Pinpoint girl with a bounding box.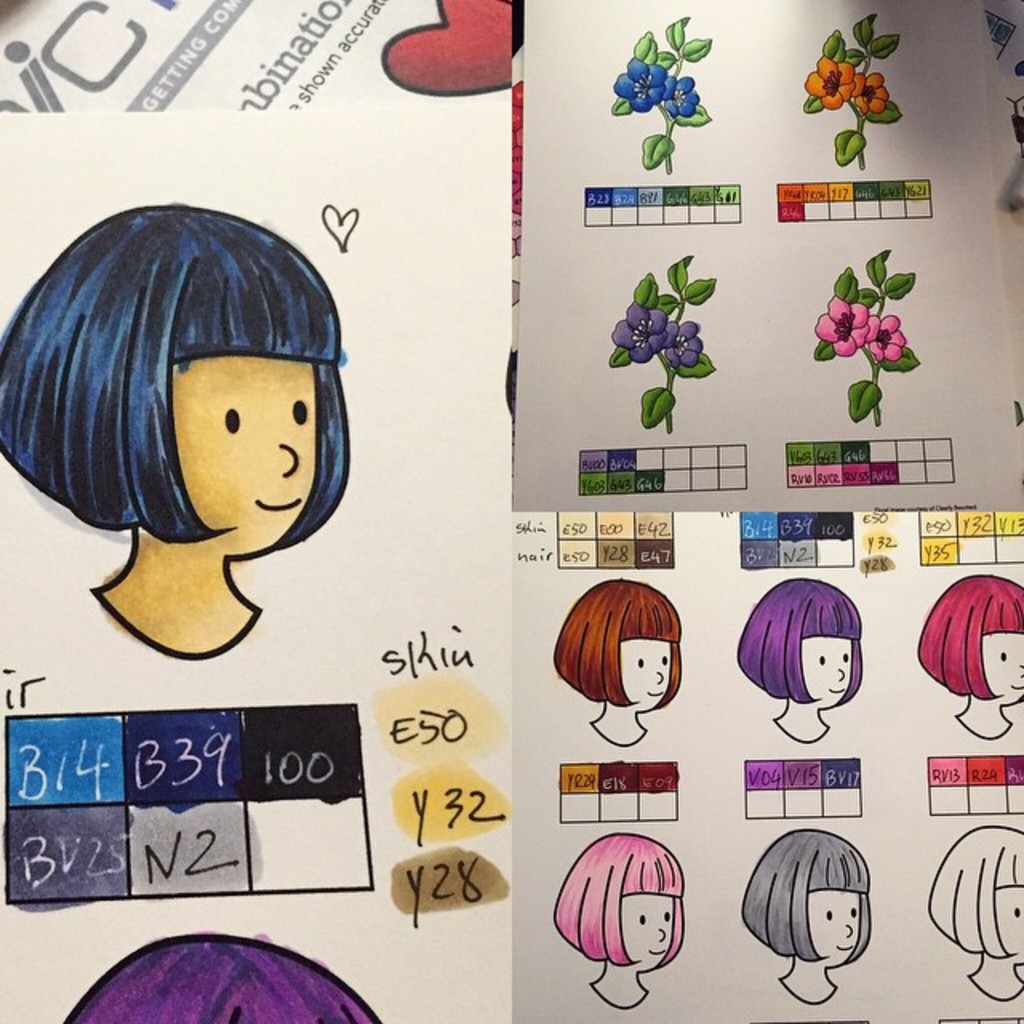
0/203/352/659.
